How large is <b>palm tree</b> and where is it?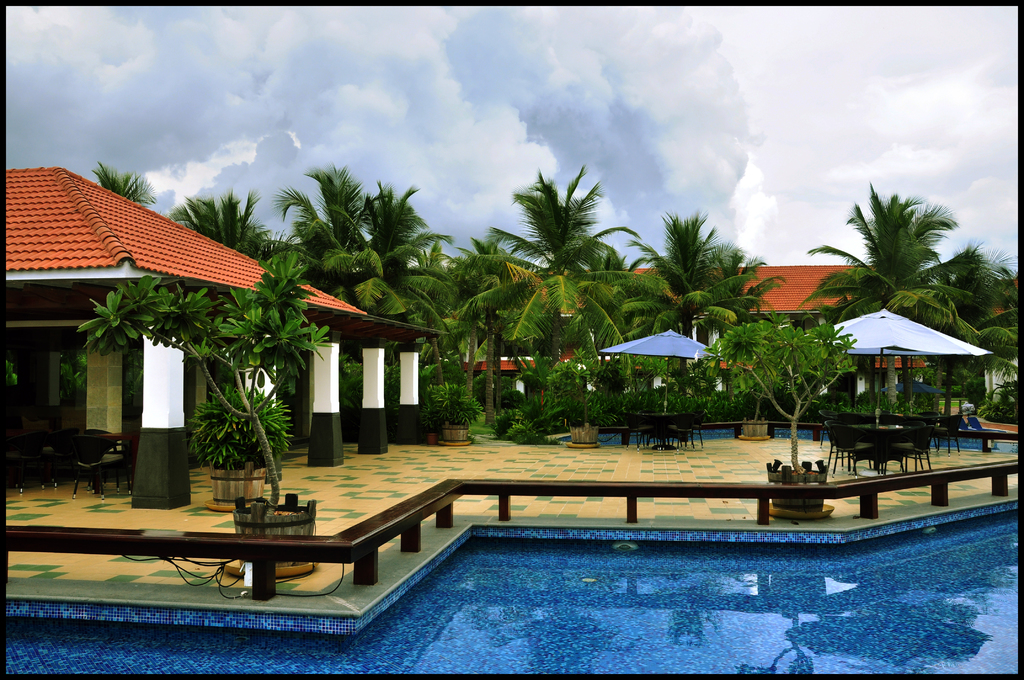
Bounding box: 347 196 489 337.
